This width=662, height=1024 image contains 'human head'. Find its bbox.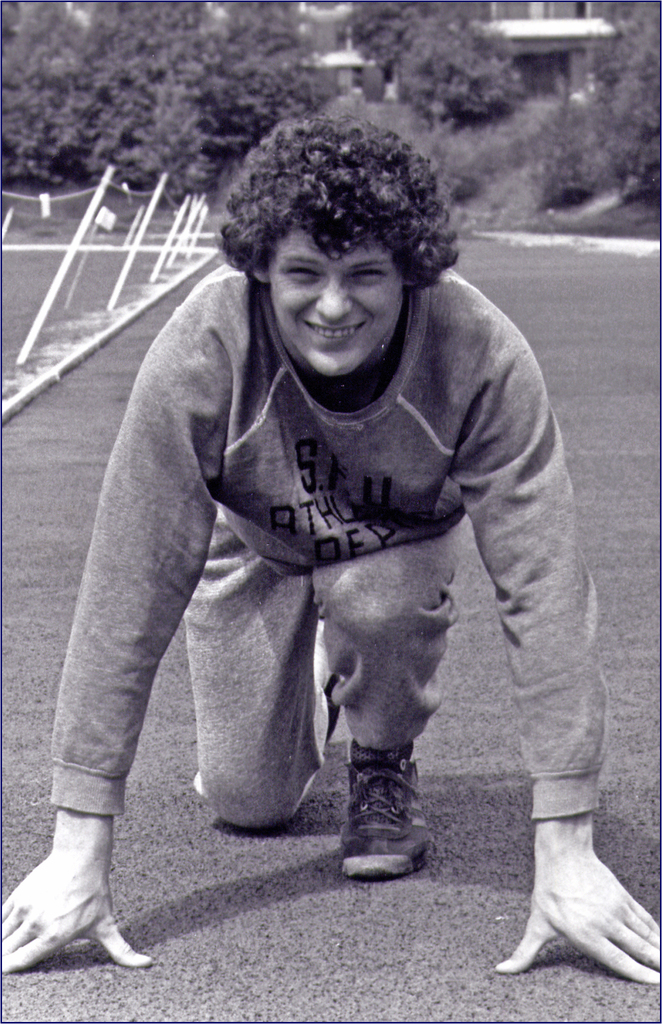
bbox=(229, 106, 454, 373).
